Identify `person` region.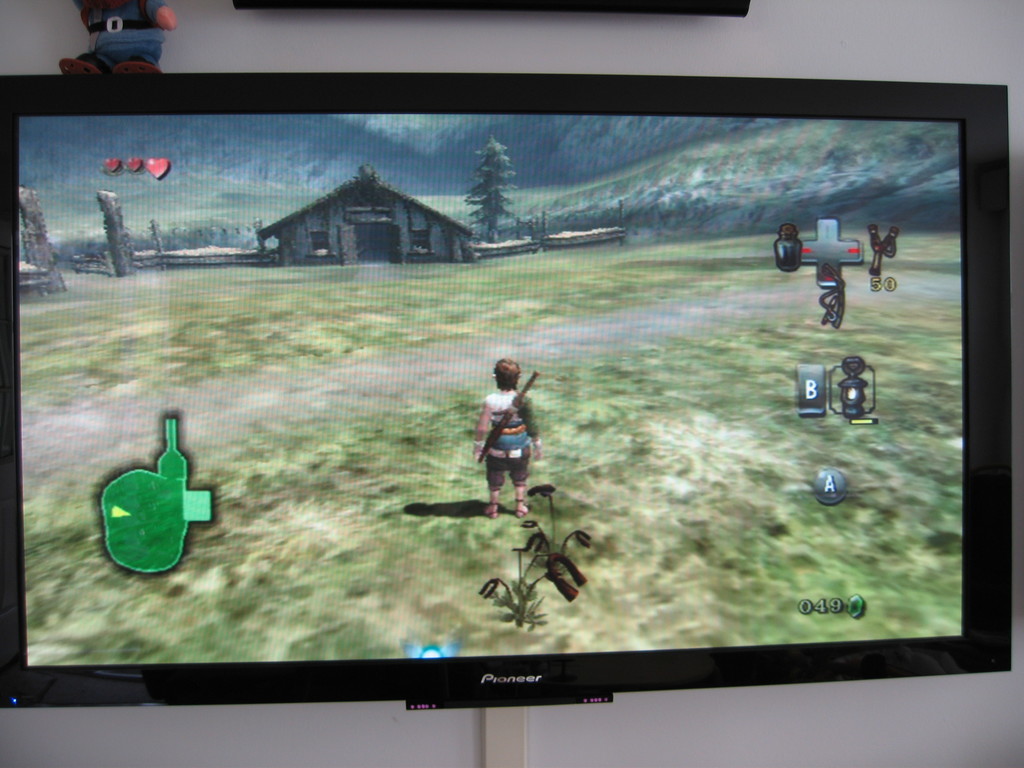
Region: (left=465, top=355, right=534, bottom=536).
